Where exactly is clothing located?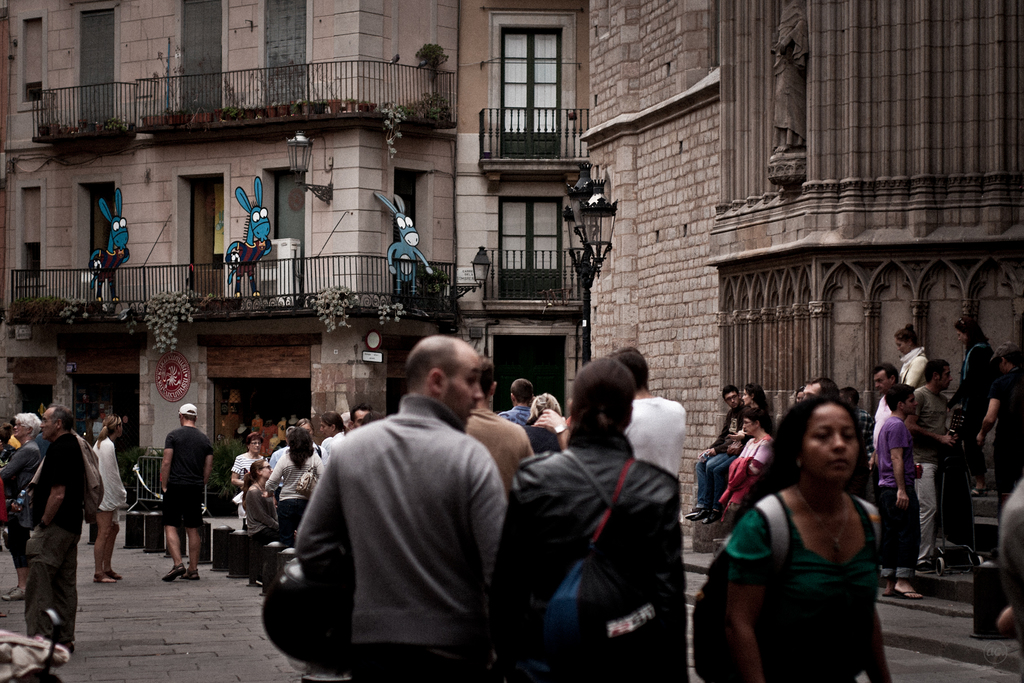
Its bounding box is Rect(275, 374, 532, 682).
